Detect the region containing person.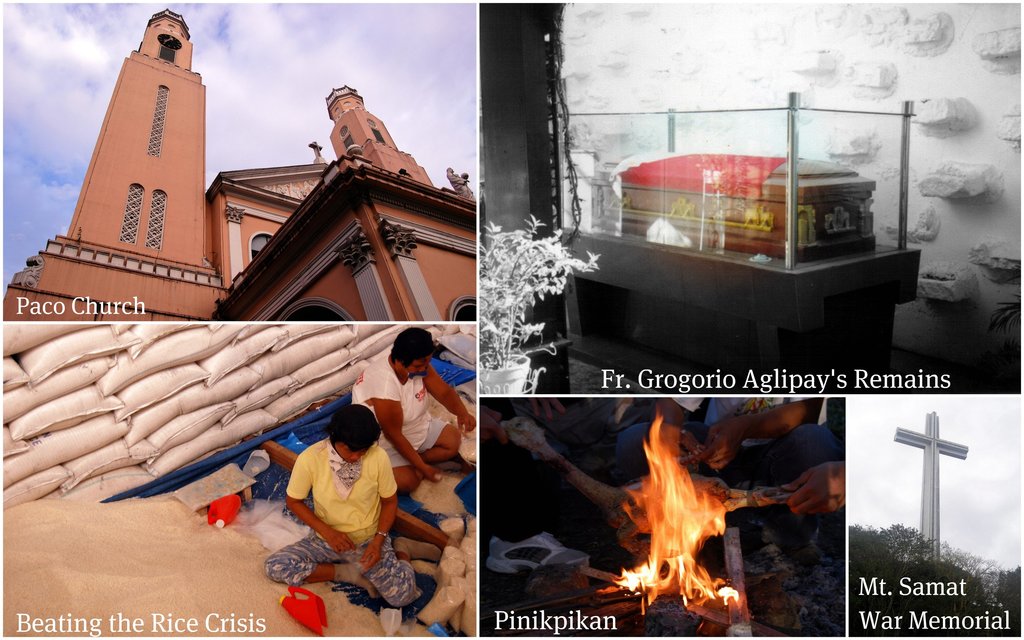
crop(265, 401, 393, 600).
